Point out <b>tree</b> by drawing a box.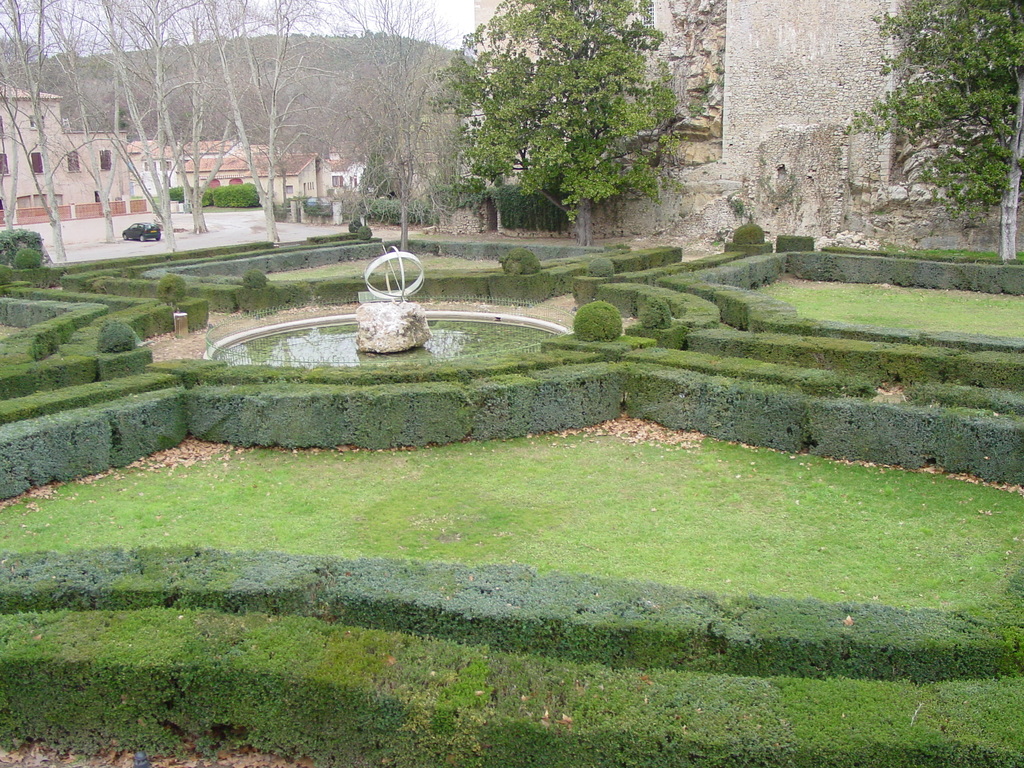
bbox(439, 0, 692, 253).
